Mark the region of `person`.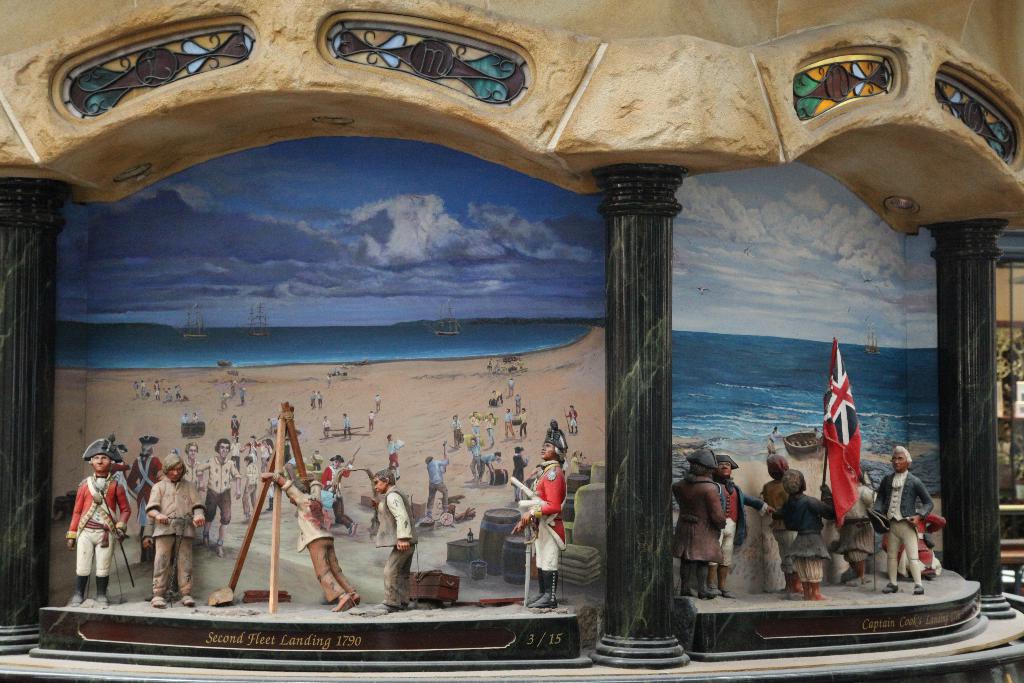
Region: rect(471, 411, 481, 440).
